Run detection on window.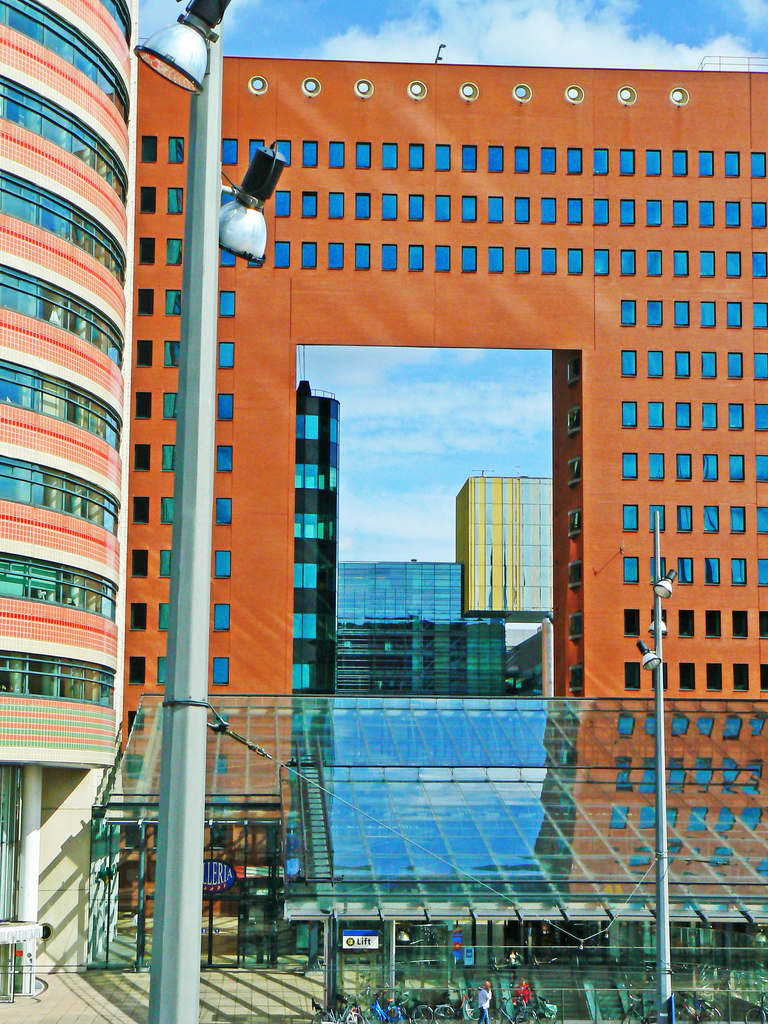
Result: select_region(628, 663, 638, 694).
